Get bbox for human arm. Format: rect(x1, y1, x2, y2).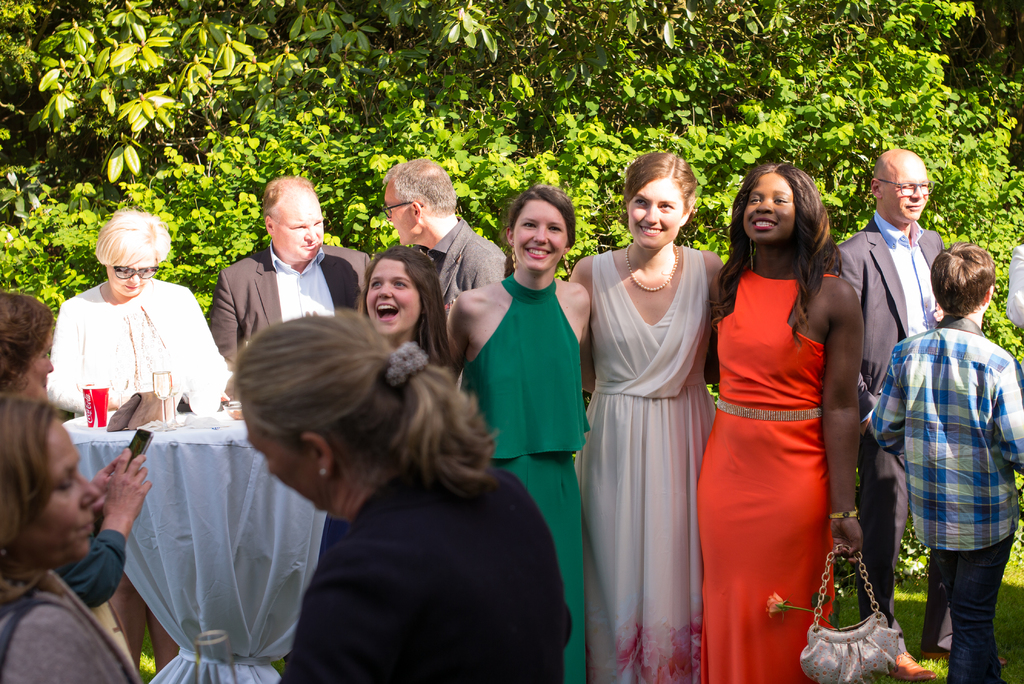
rect(0, 602, 137, 683).
